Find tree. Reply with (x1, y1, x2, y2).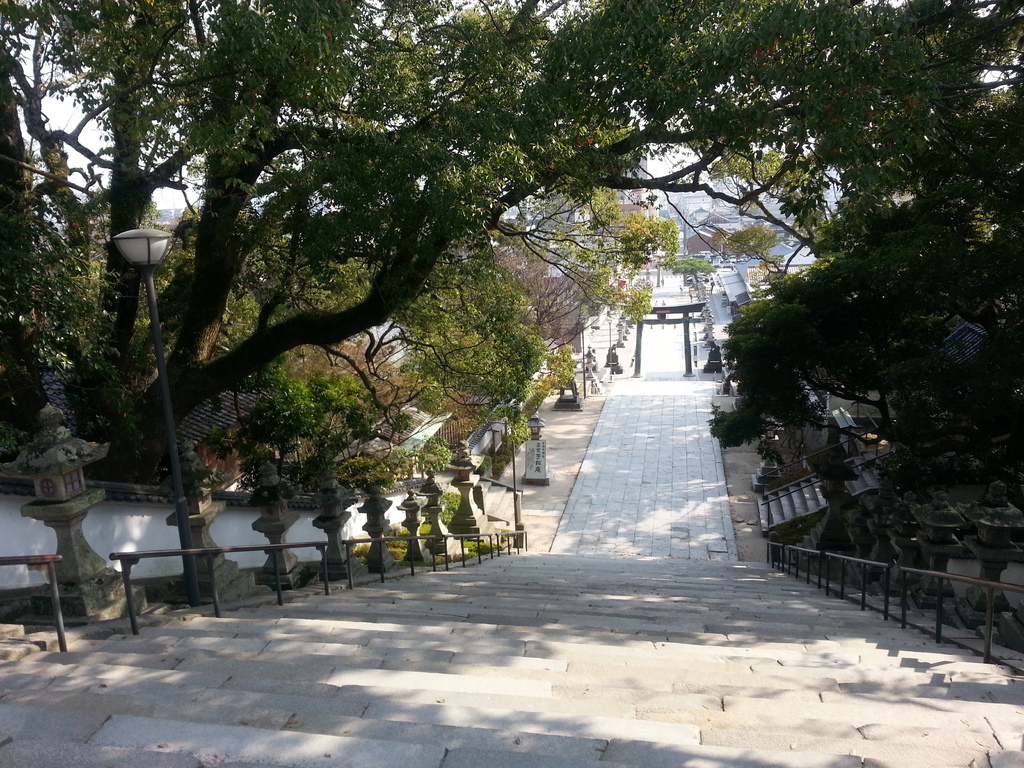
(484, 235, 614, 368).
